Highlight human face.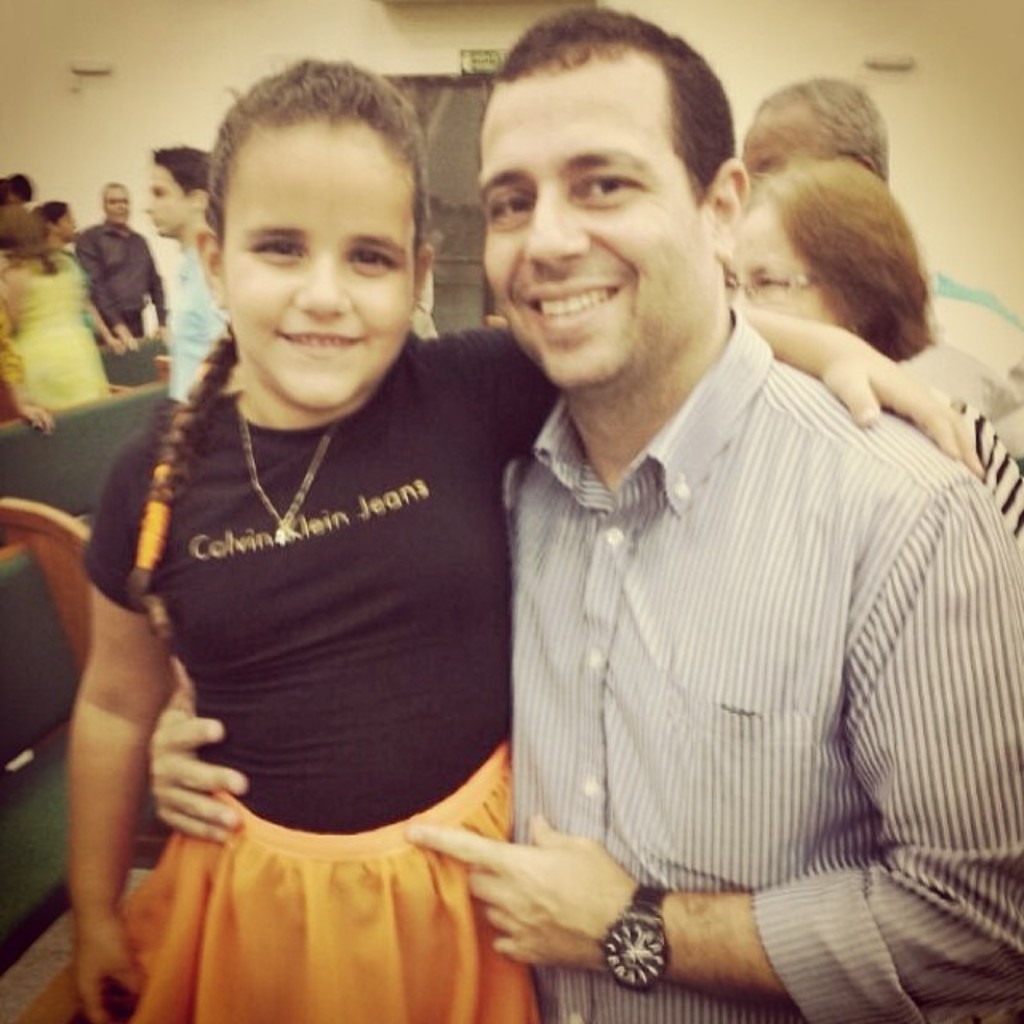
Highlighted region: <box>147,166,187,237</box>.
